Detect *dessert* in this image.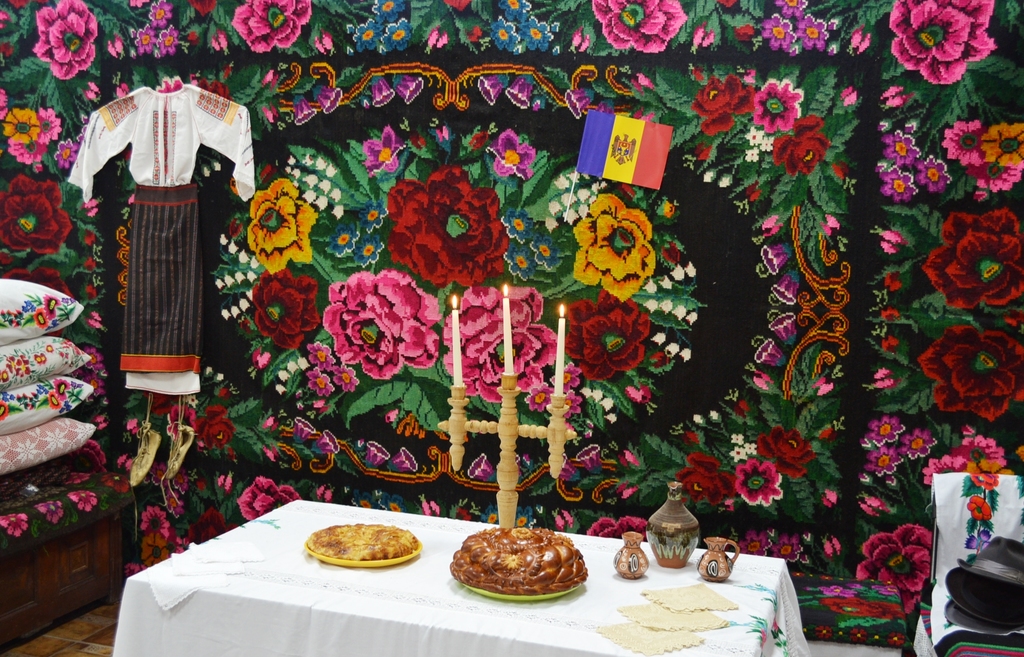
Detection: locate(611, 626, 705, 653).
